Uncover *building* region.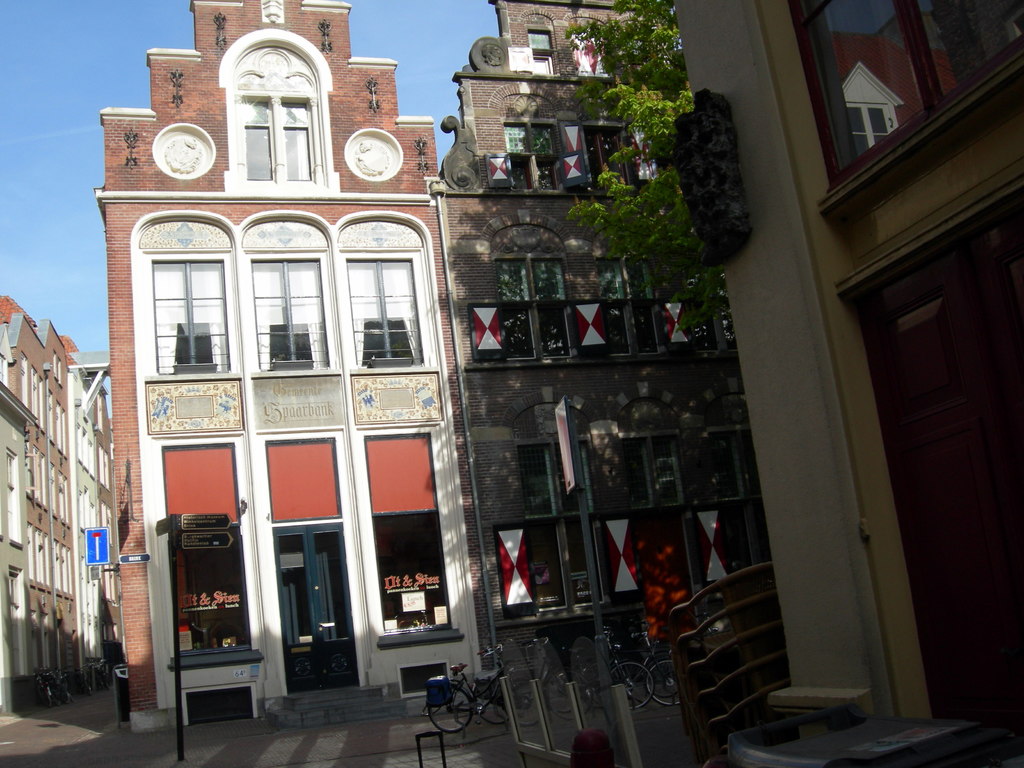
Uncovered: <bbox>420, 0, 772, 696</bbox>.
